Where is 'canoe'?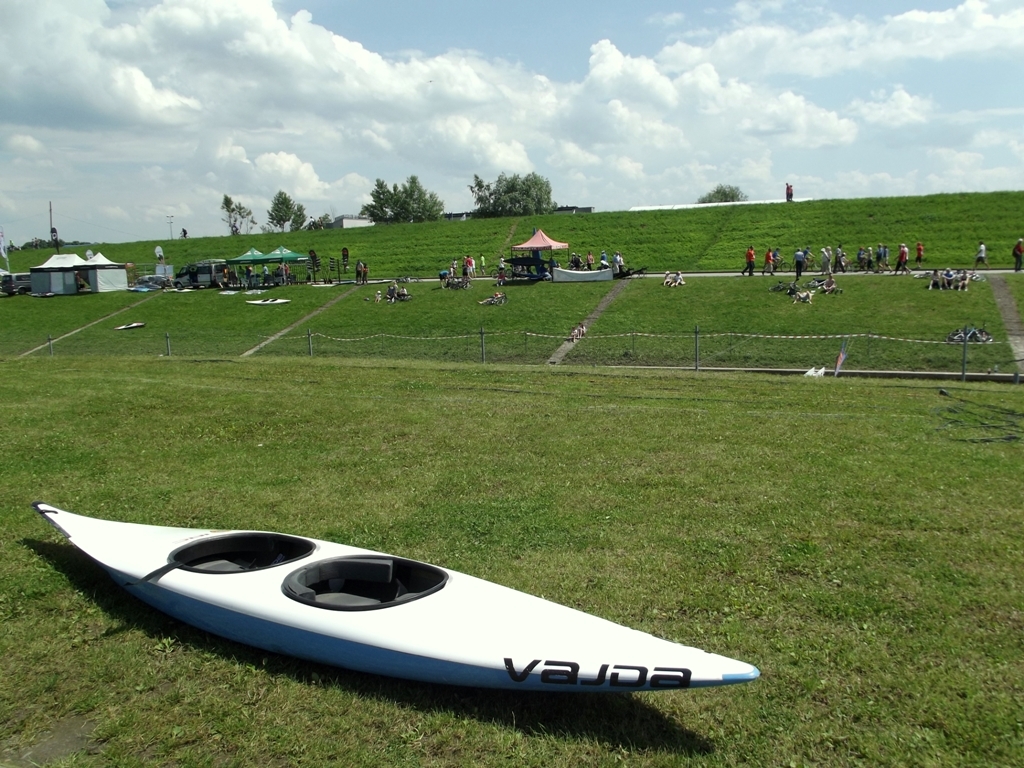
[52,518,764,709].
